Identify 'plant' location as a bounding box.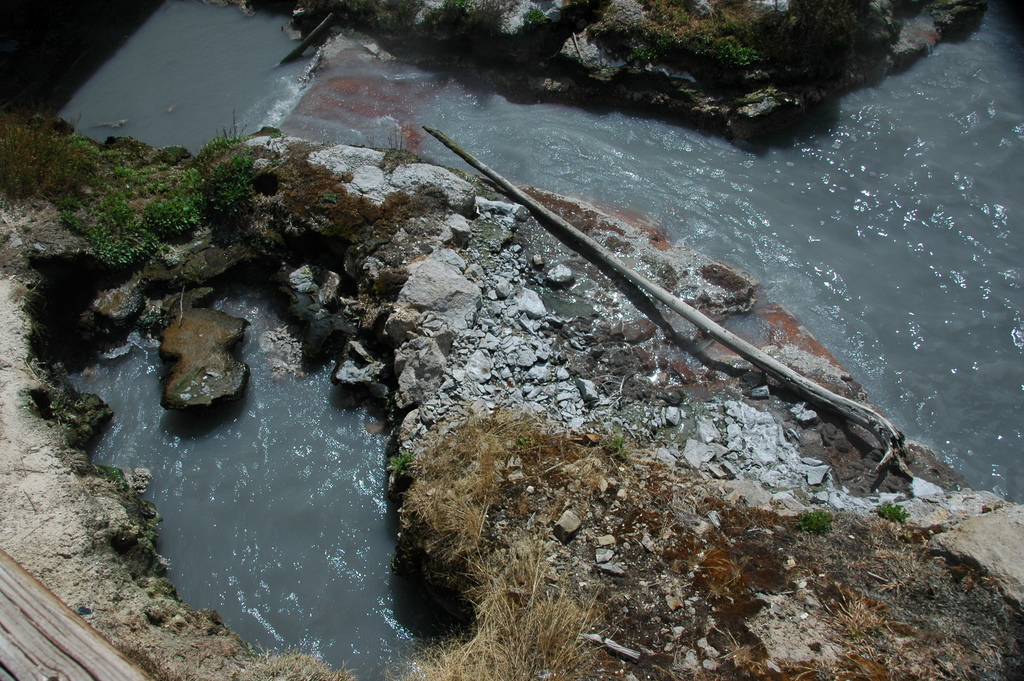
872, 499, 908, 524.
